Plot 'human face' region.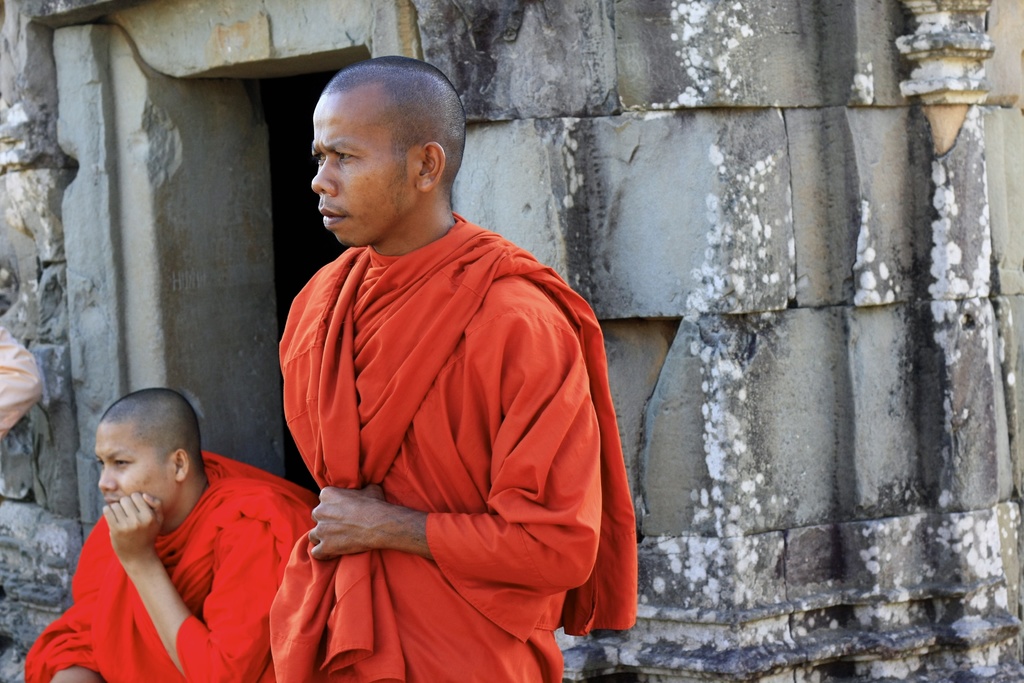
Plotted at (x1=94, y1=423, x2=179, y2=507).
